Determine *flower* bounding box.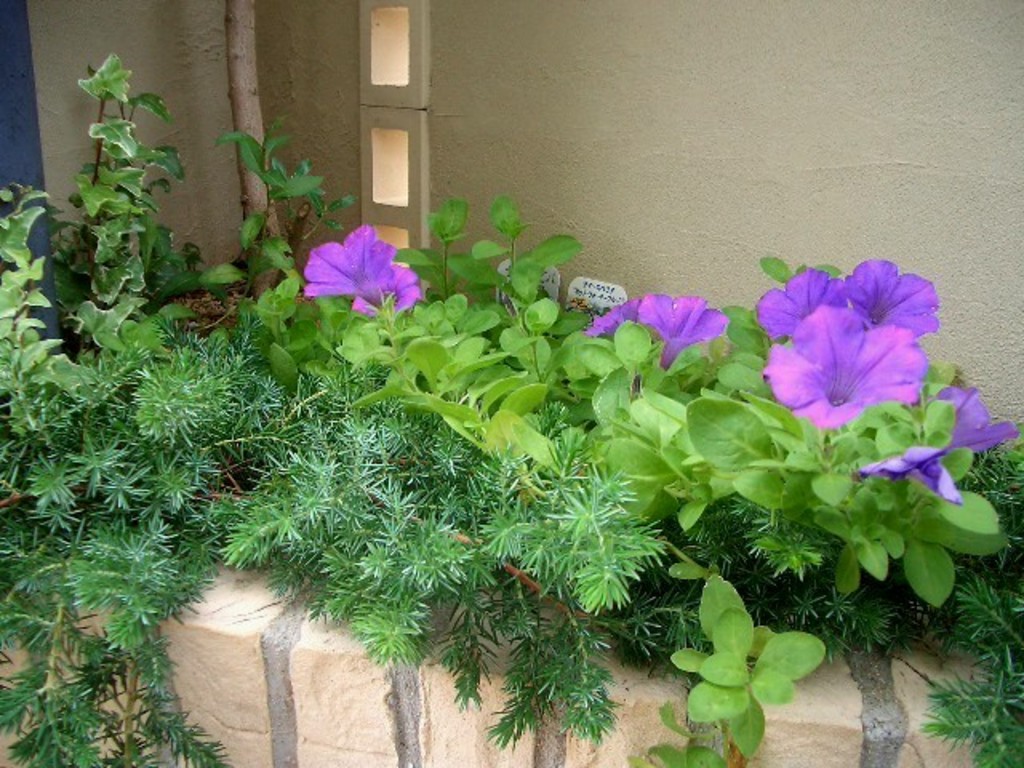
Determined: (x1=642, y1=290, x2=726, y2=370).
